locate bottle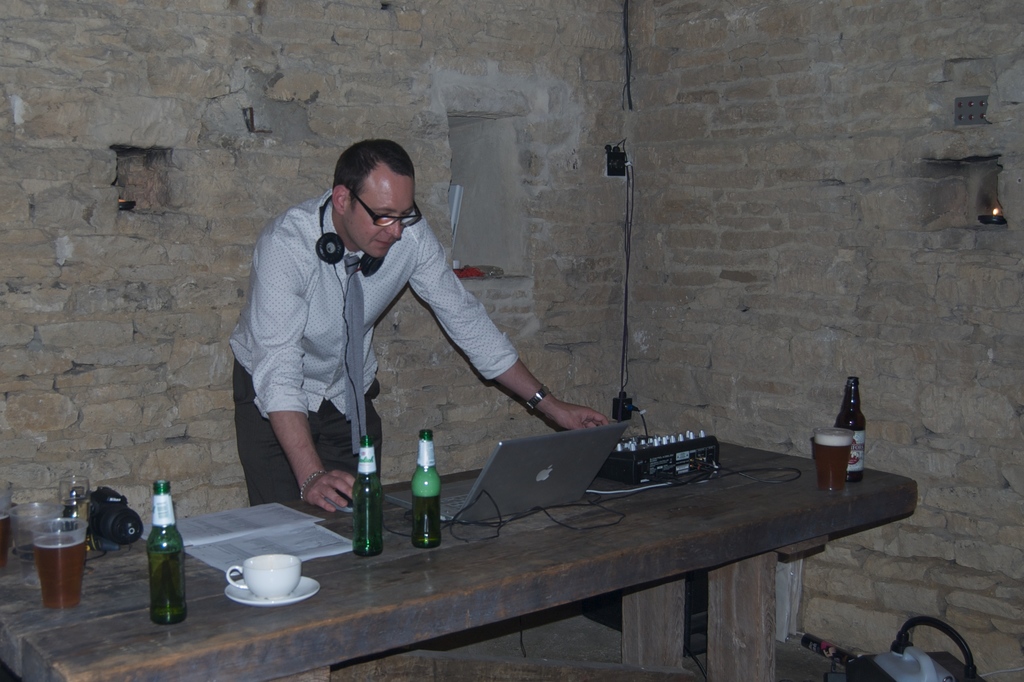
bbox(829, 377, 867, 484)
